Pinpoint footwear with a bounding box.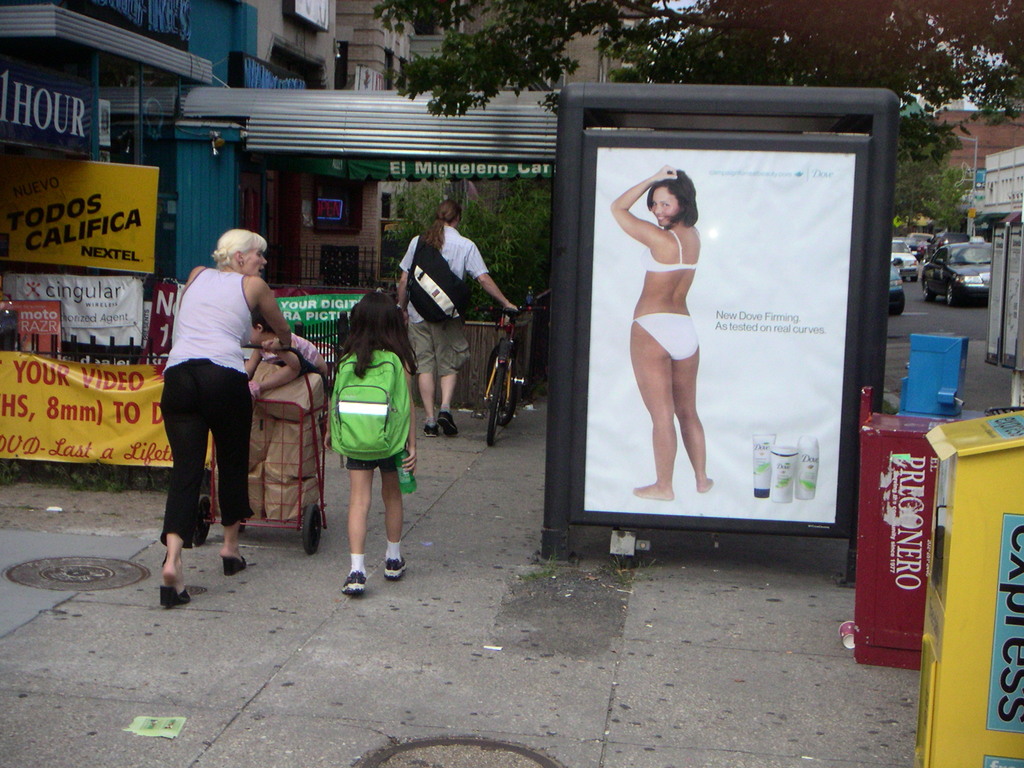
{"x1": 381, "y1": 556, "x2": 409, "y2": 582}.
